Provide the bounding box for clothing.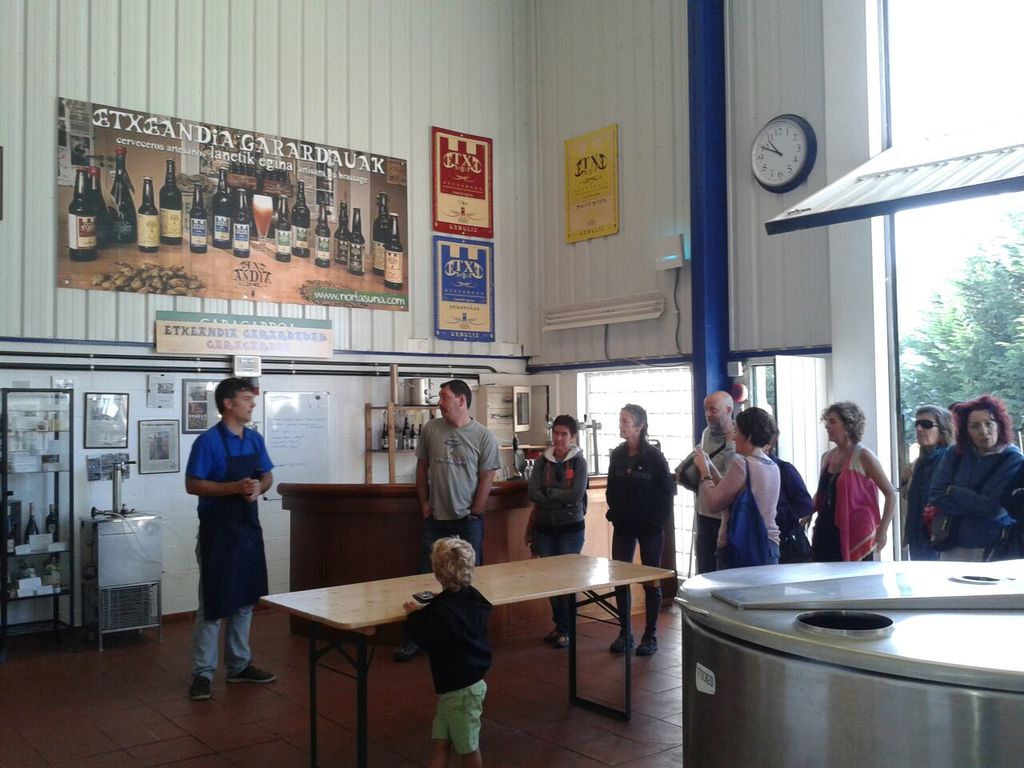
<box>537,439,593,618</box>.
